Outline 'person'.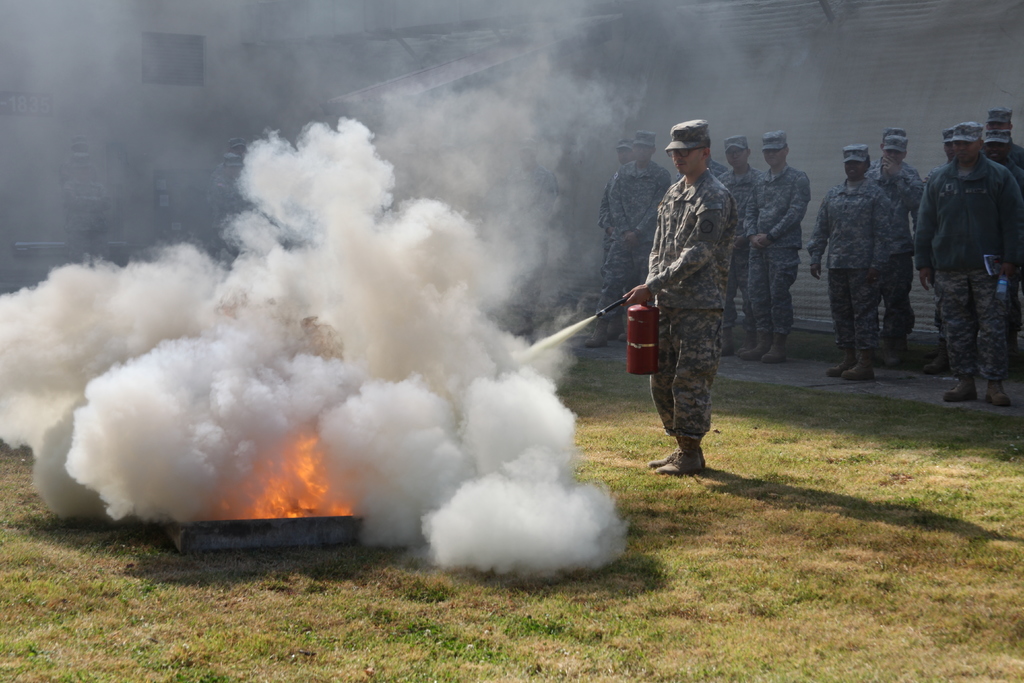
Outline: bbox(811, 146, 893, 386).
